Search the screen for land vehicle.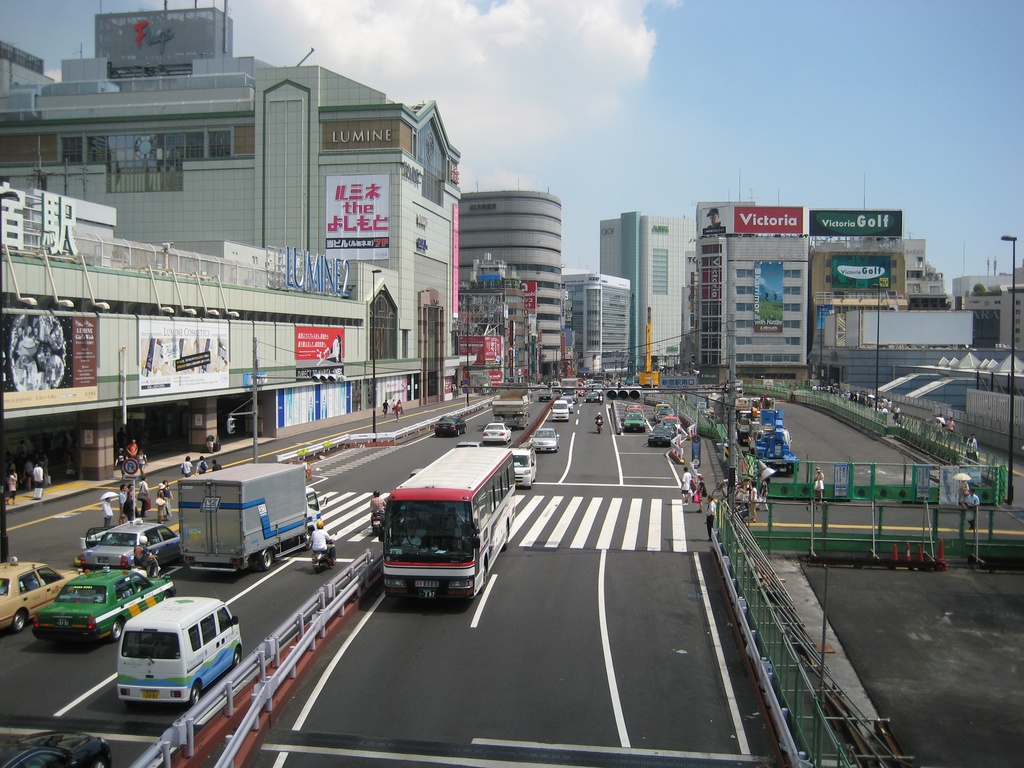
Found at x1=481, y1=421, x2=515, y2=444.
